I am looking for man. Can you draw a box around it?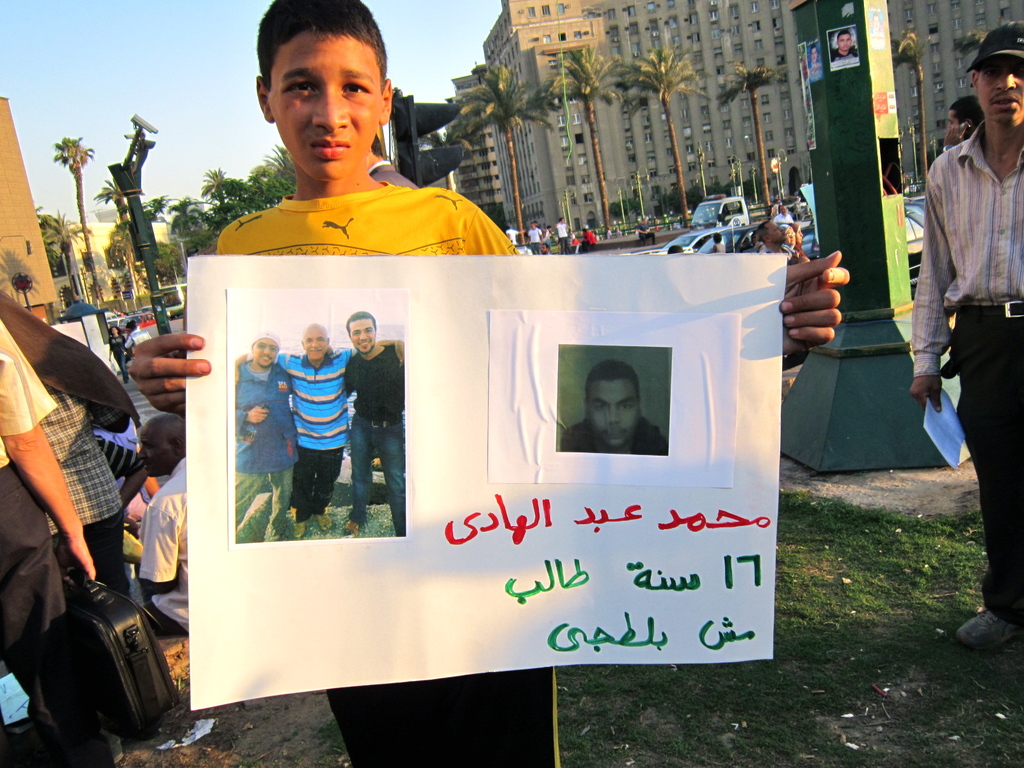
Sure, the bounding box is <bbox>777, 202, 794, 221</bbox>.
